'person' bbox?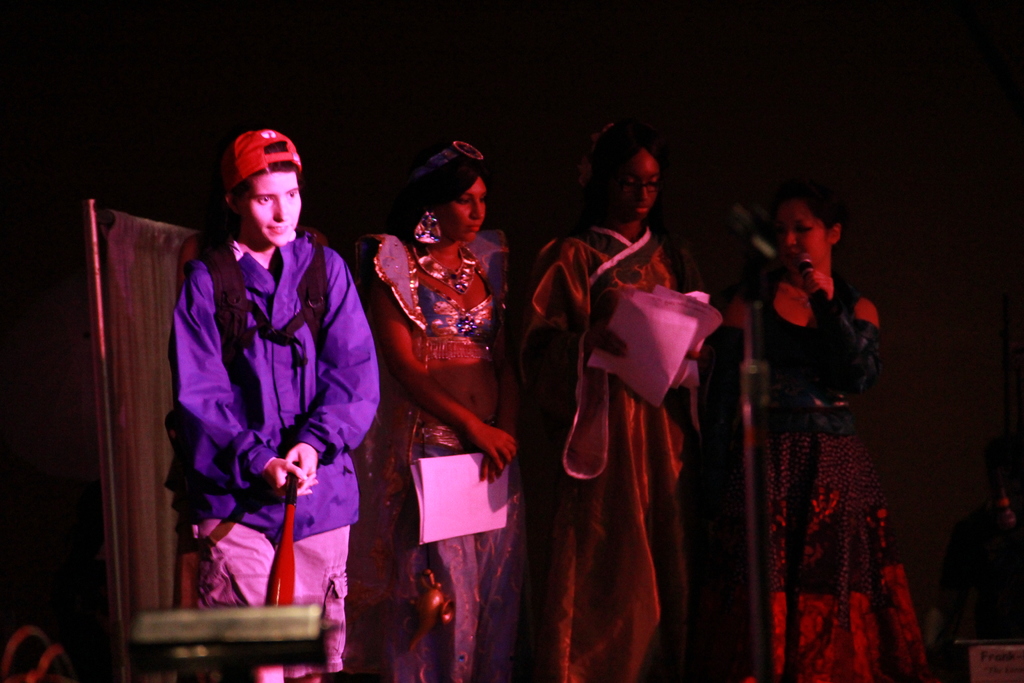
[left=936, top=431, right=1023, bottom=678]
